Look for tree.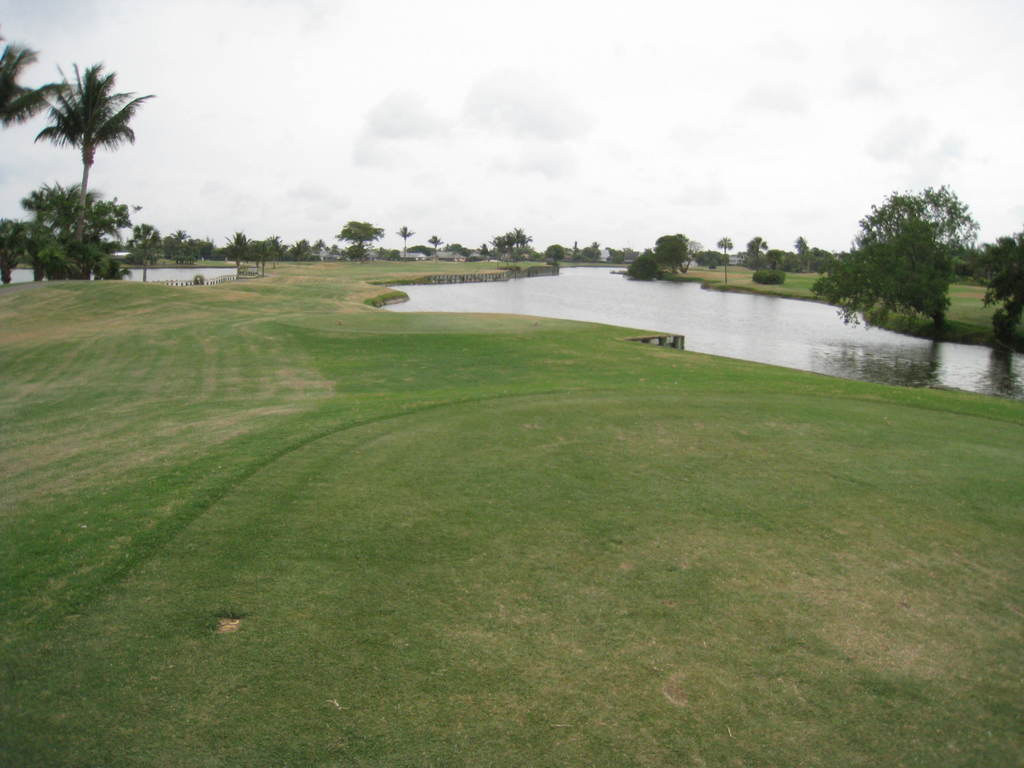
Found: [x1=31, y1=67, x2=147, y2=279].
